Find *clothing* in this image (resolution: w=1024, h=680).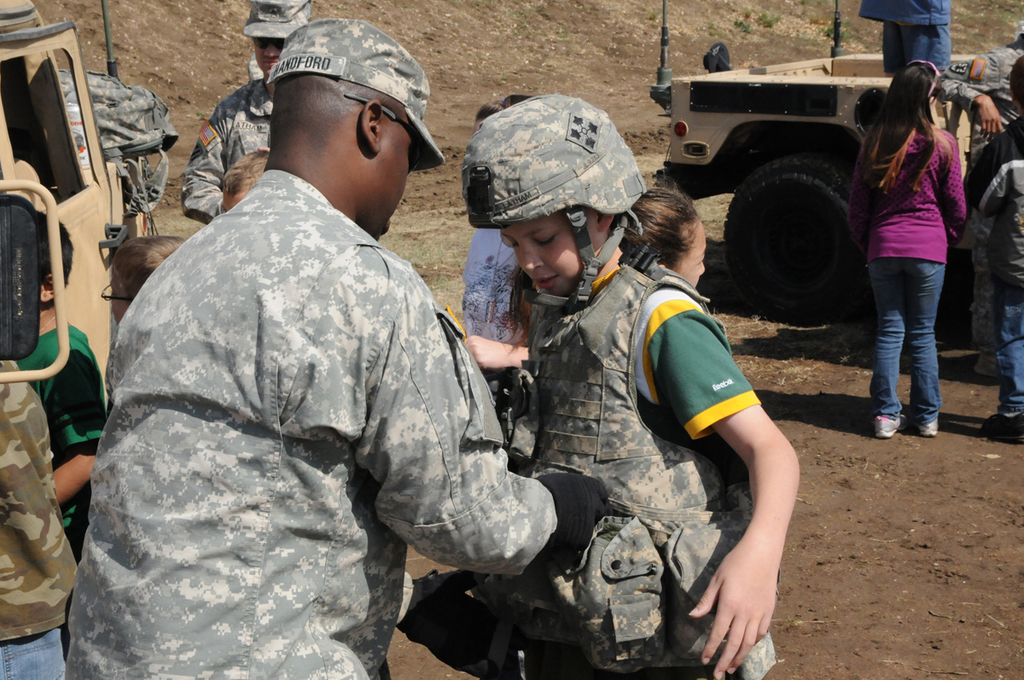
[852,0,954,69].
